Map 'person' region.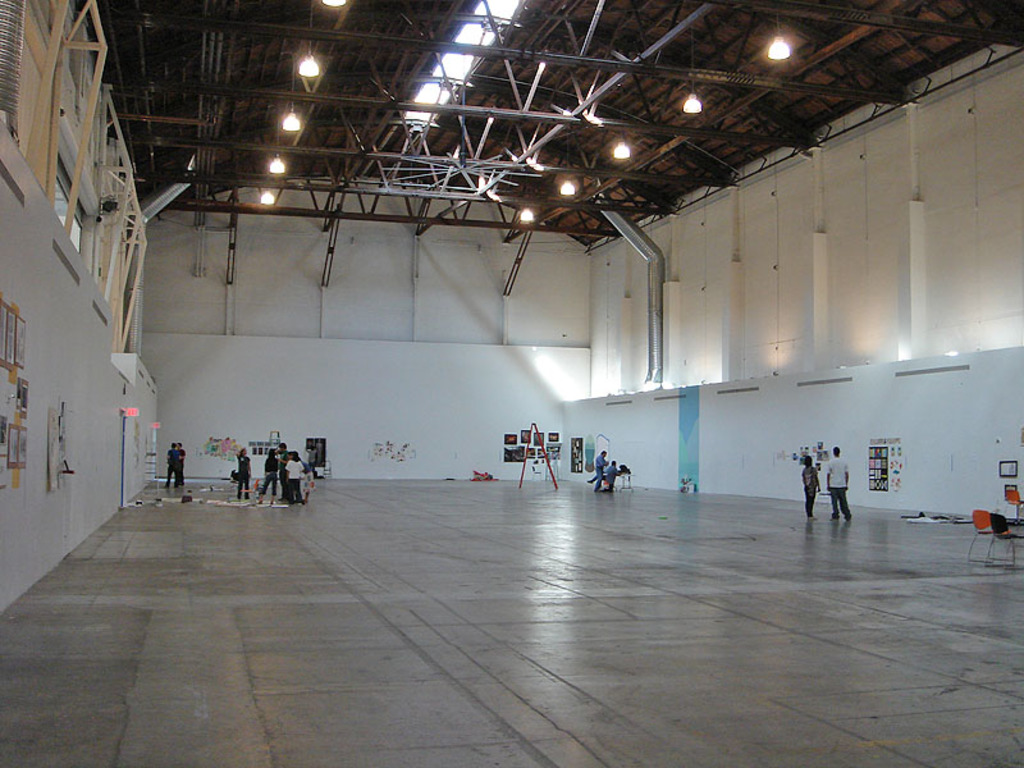
Mapped to (175,439,187,484).
